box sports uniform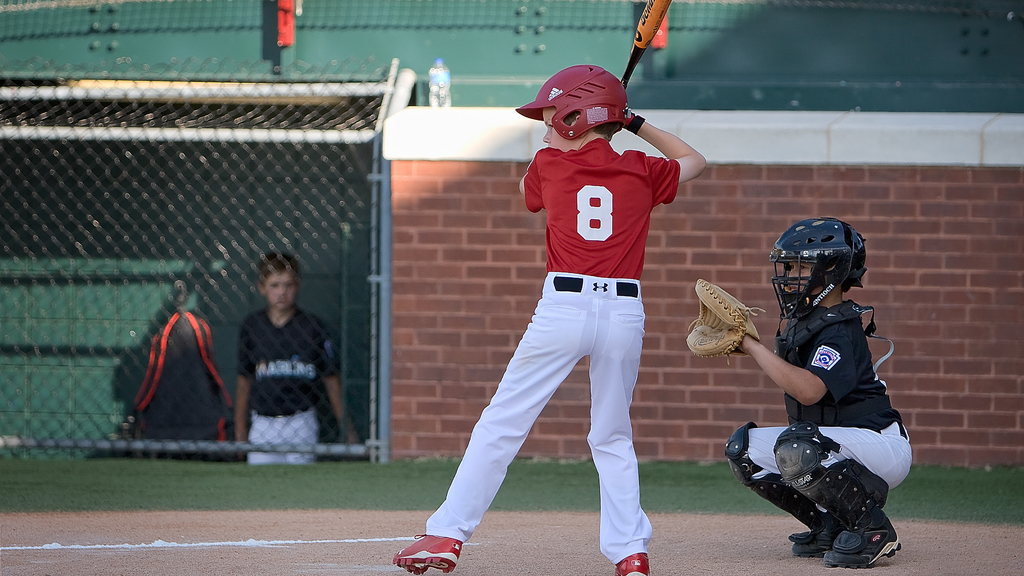
235, 308, 346, 472
